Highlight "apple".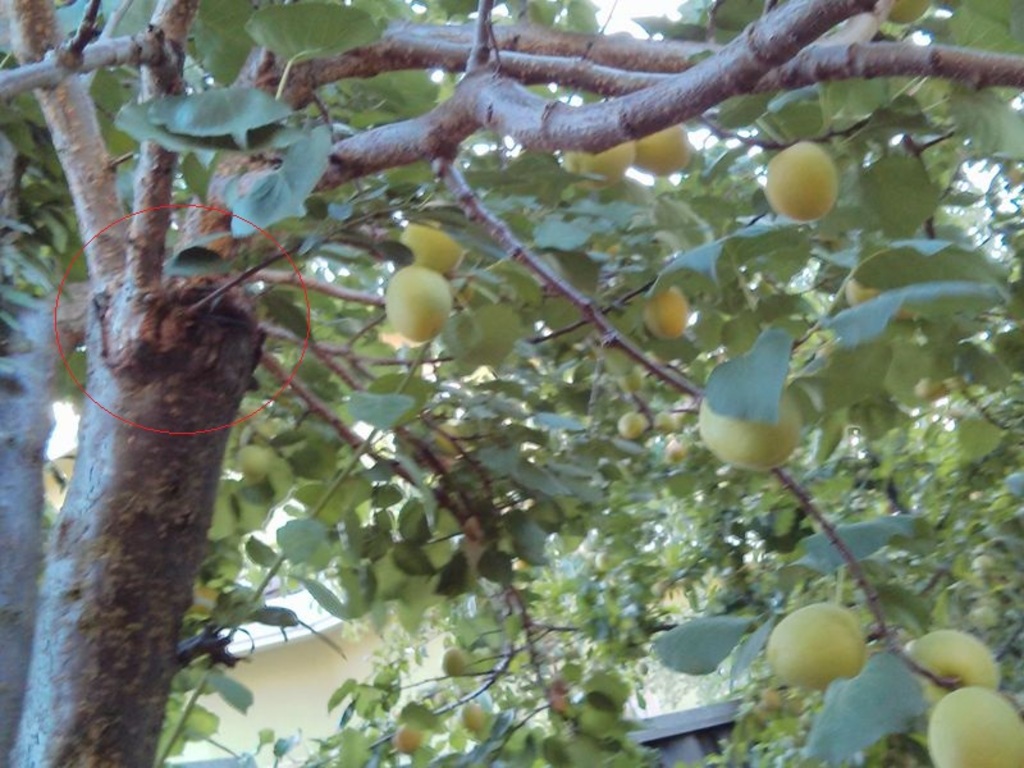
Highlighted region: locate(838, 268, 914, 323).
